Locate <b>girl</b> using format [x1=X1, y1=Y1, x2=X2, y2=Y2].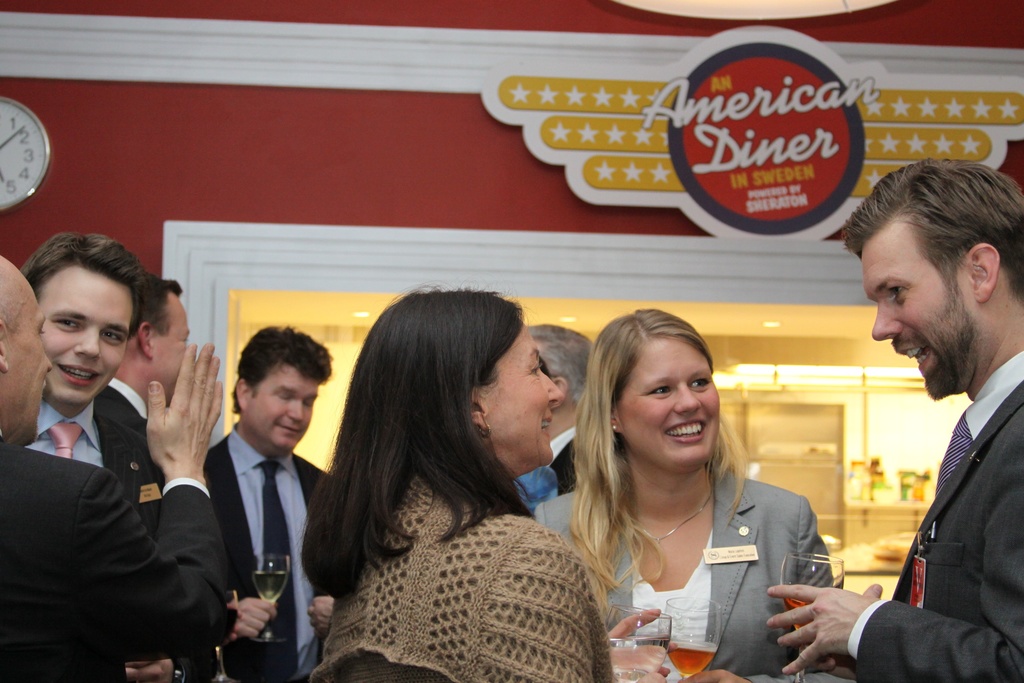
[x1=532, y1=309, x2=829, y2=682].
